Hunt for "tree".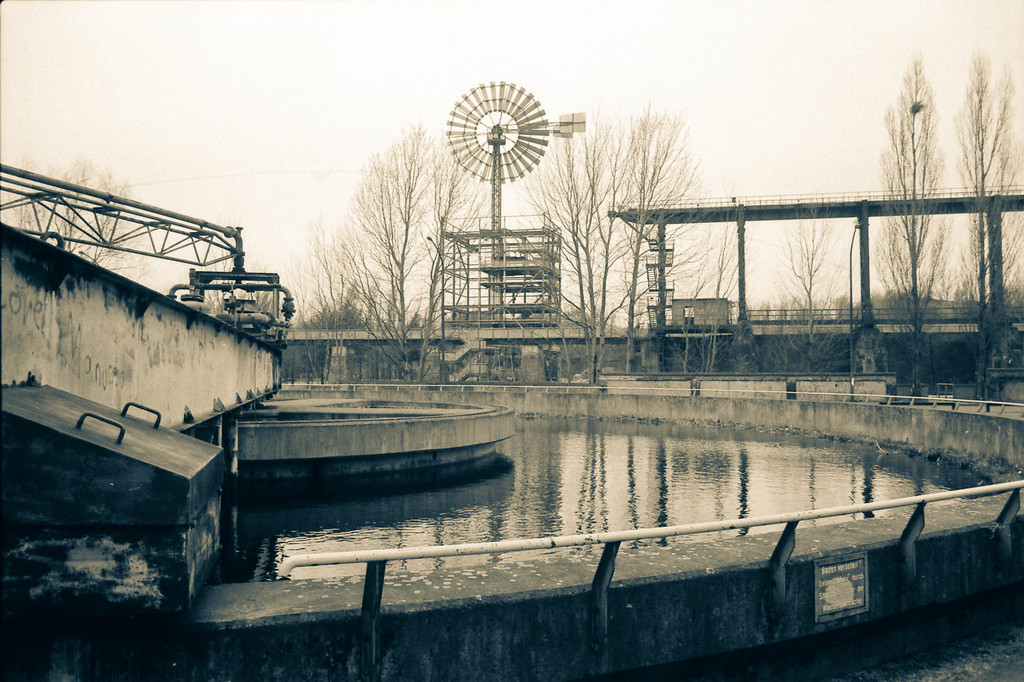
Hunted down at x1=507, y1=105, x2=700, y2=369.
